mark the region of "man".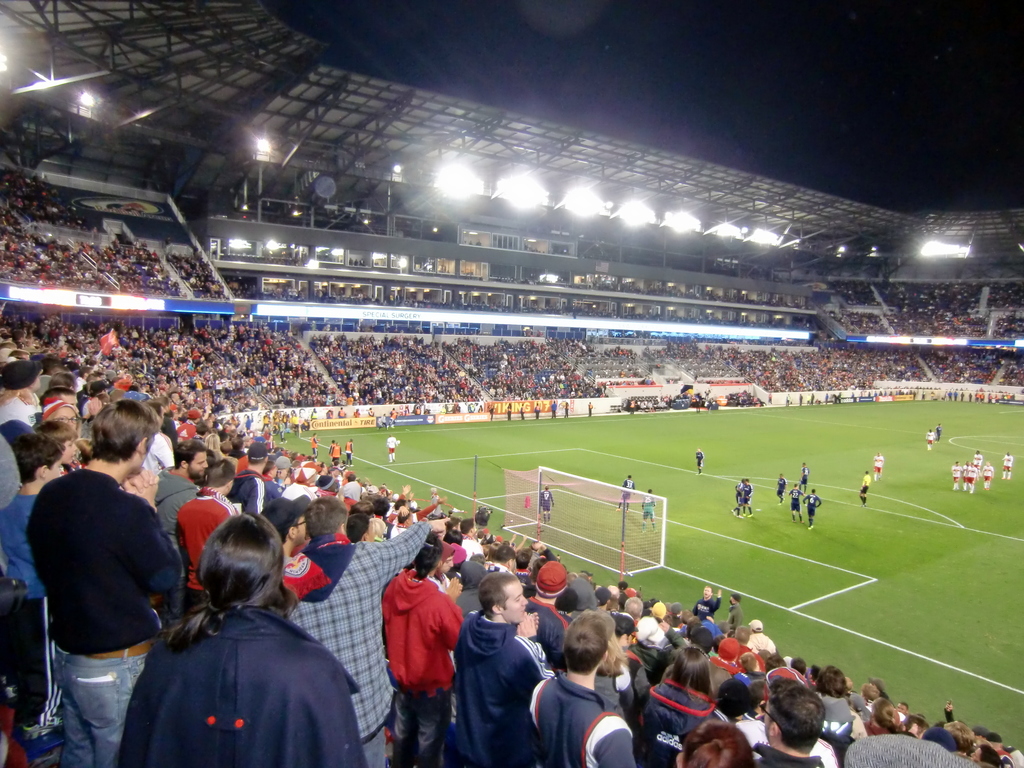
Region: rect(550, 401, 558, 419).
